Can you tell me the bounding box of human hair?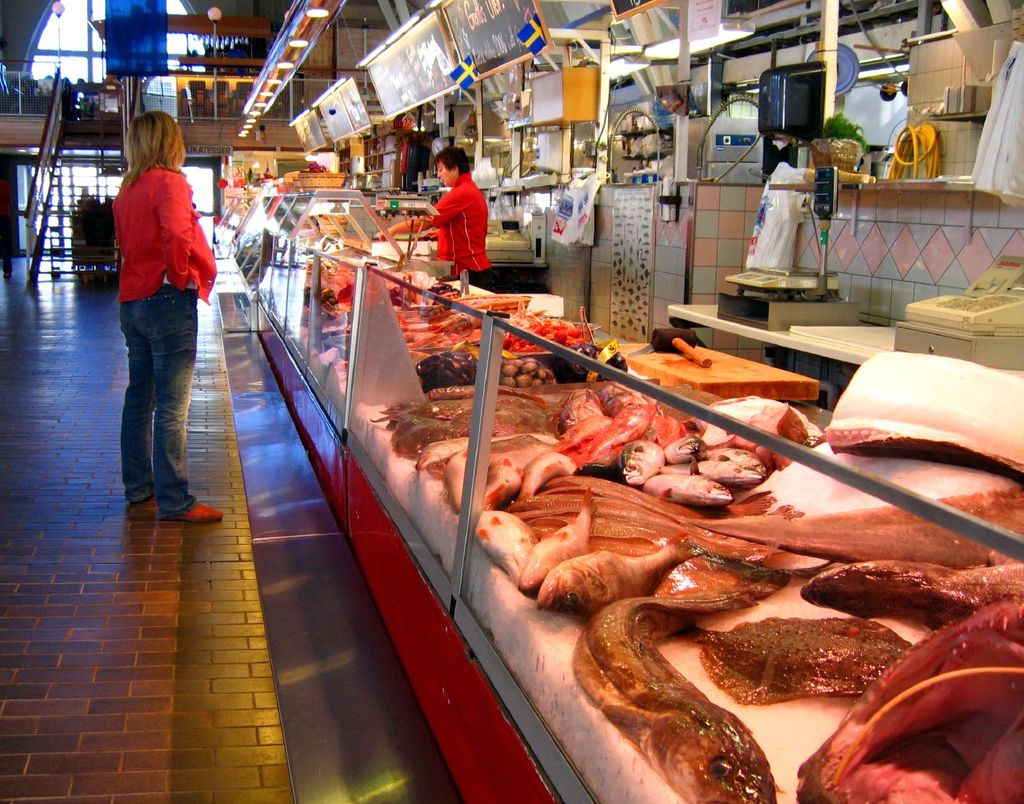
[x1=434, y1=144, x2=466, y2=178].
